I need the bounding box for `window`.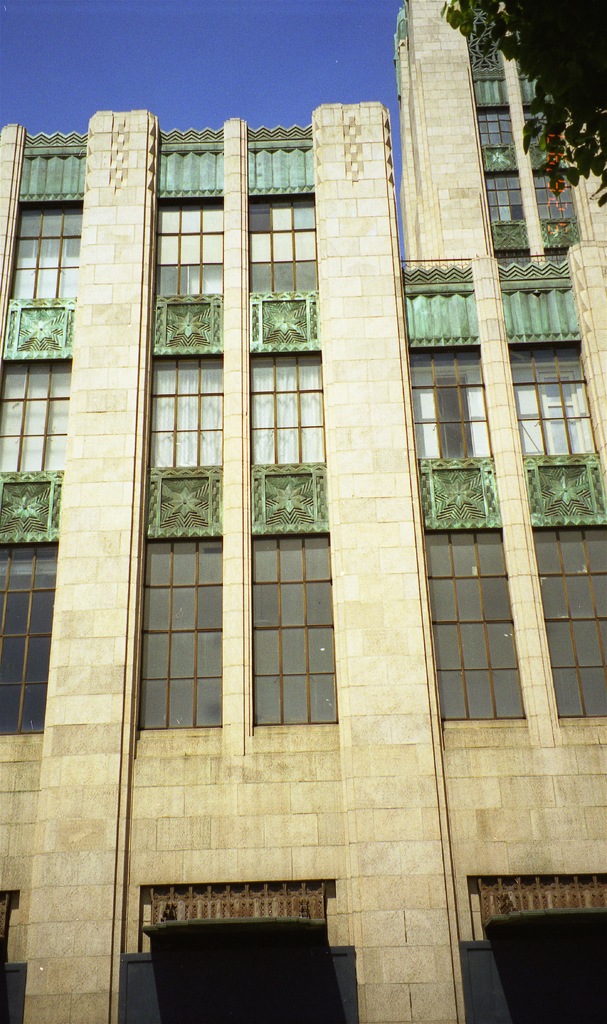
Here it is: <bbox>143, 346, 213, 458</bbox>.
